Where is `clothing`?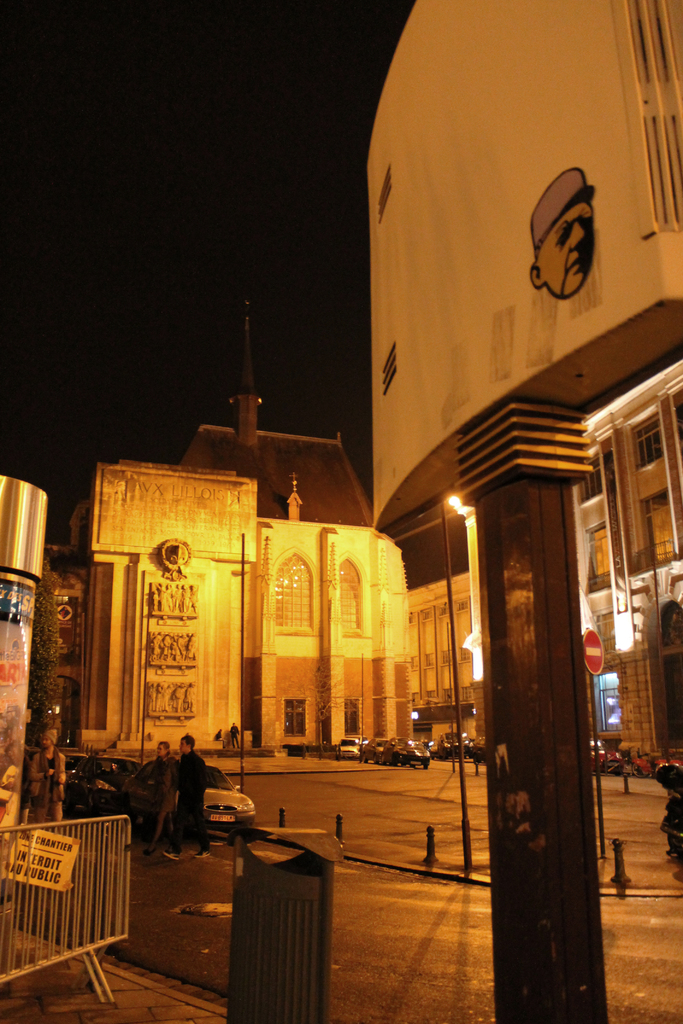
box=[167, 748, 213, 852].
